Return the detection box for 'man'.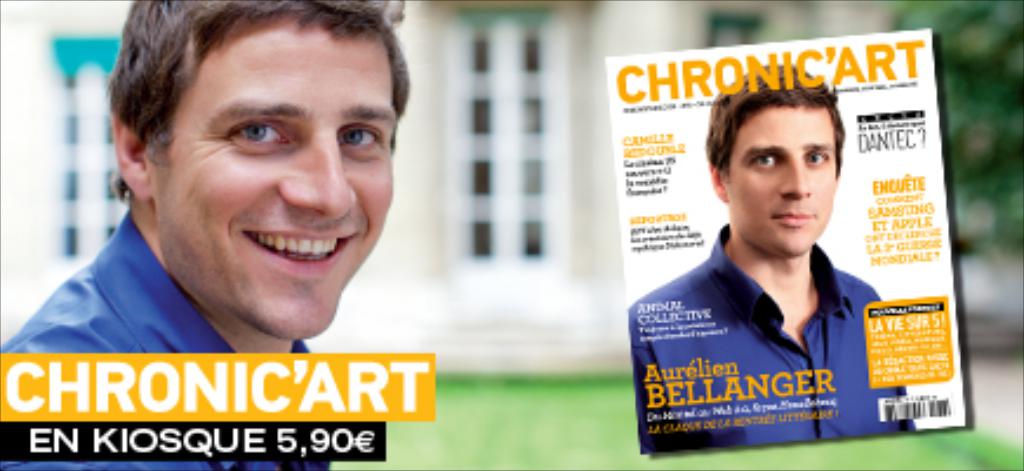
detection(633, 68, 916, 457).
